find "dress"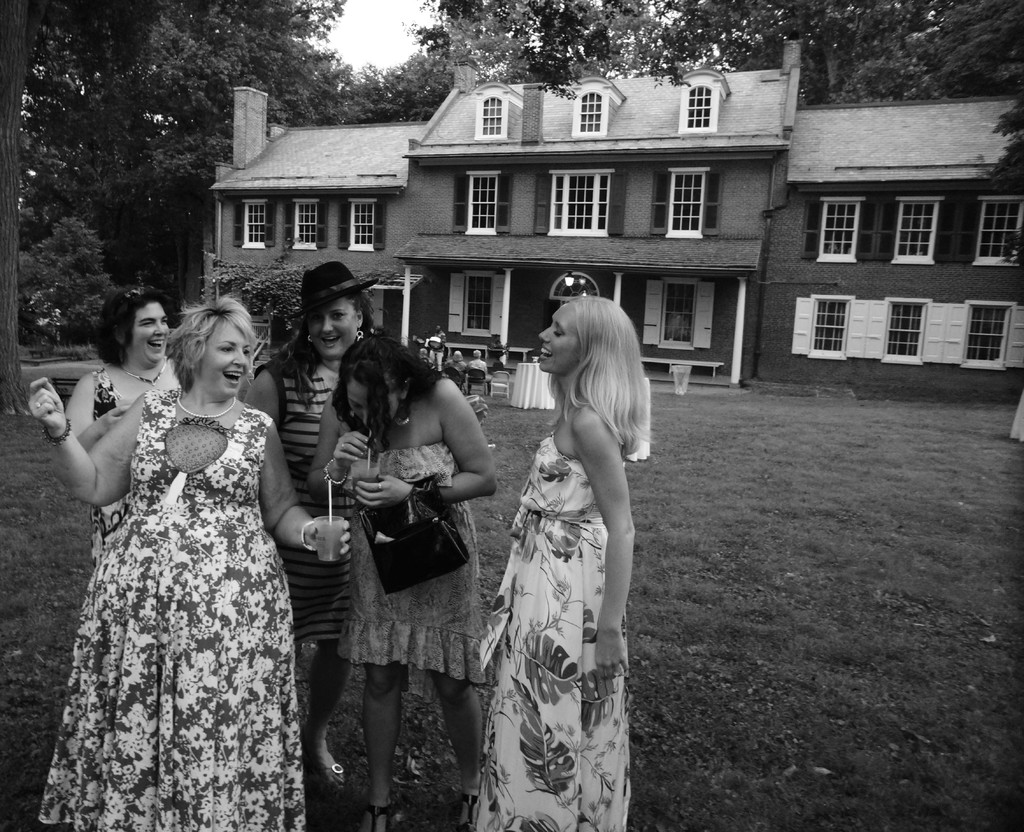
[x1=91, y1=351, x2=255, y2=585]
